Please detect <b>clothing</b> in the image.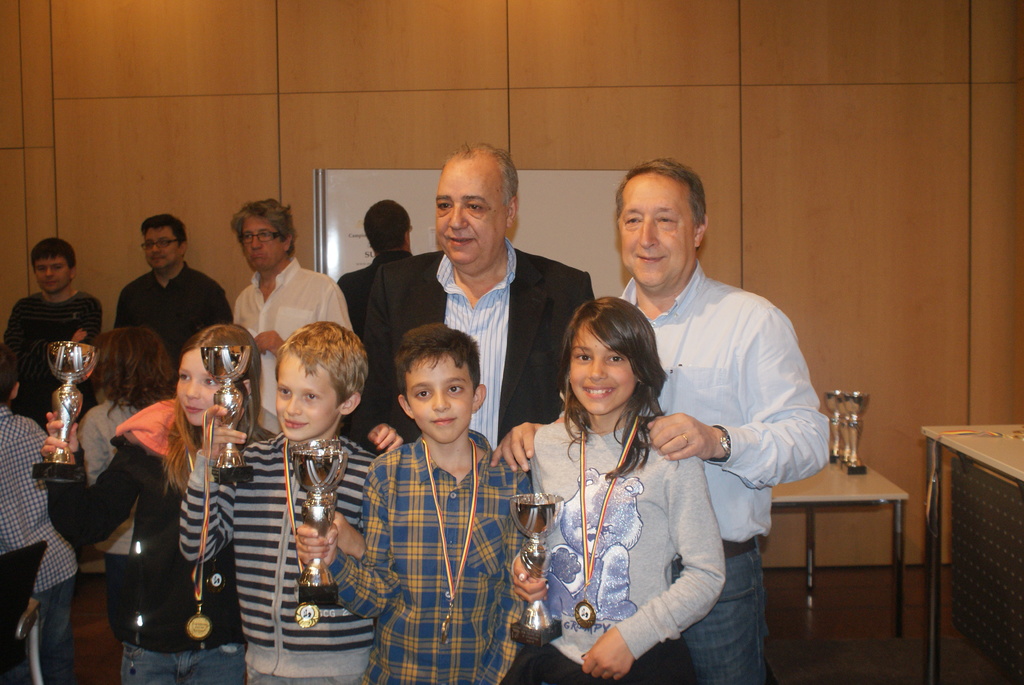
BBox(328, 423, 525, 682).
